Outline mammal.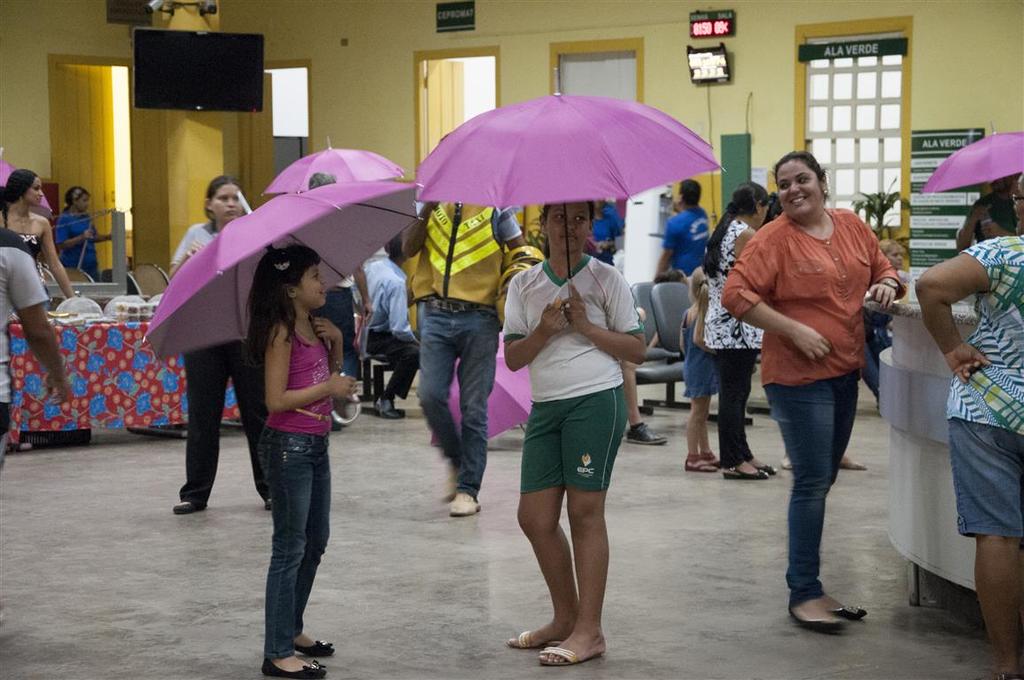
Outline: l=914, t=179, r=1023, b=679.
